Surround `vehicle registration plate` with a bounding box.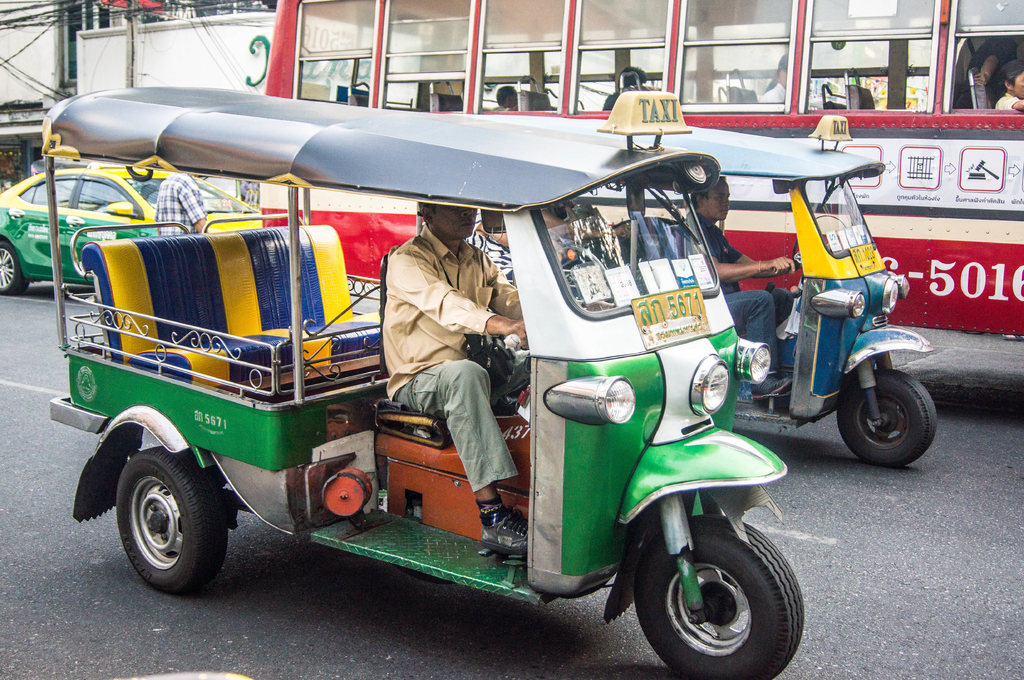
850 244 886 278.
